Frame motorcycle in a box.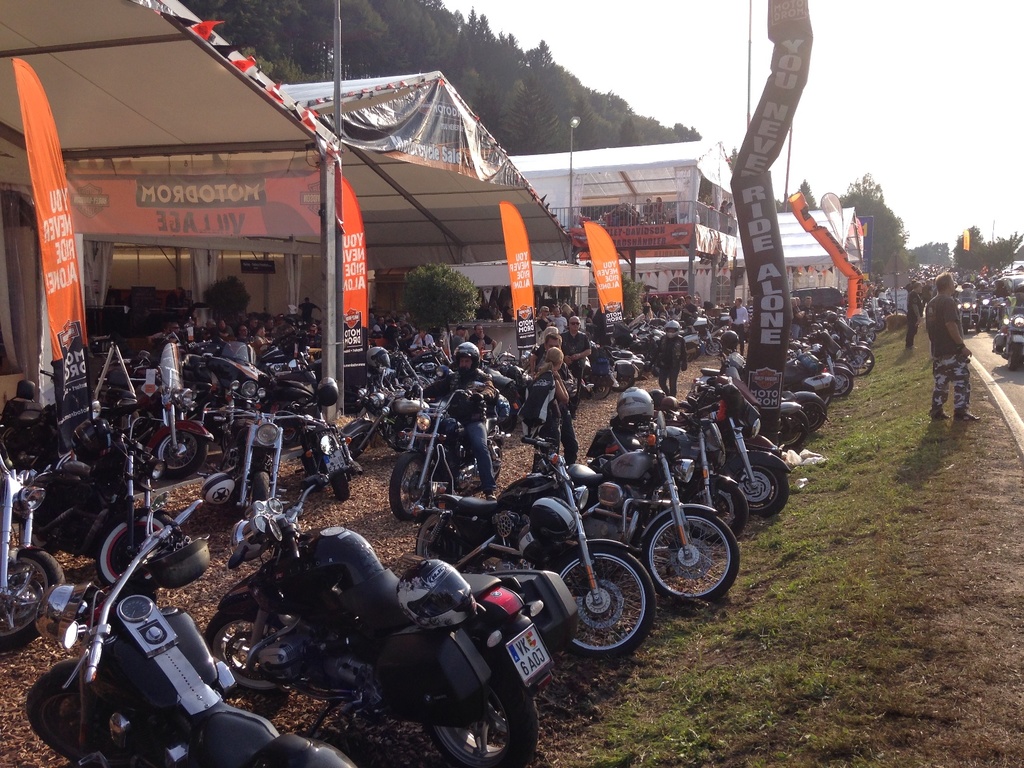
box=[223, 405, 329, 500].
